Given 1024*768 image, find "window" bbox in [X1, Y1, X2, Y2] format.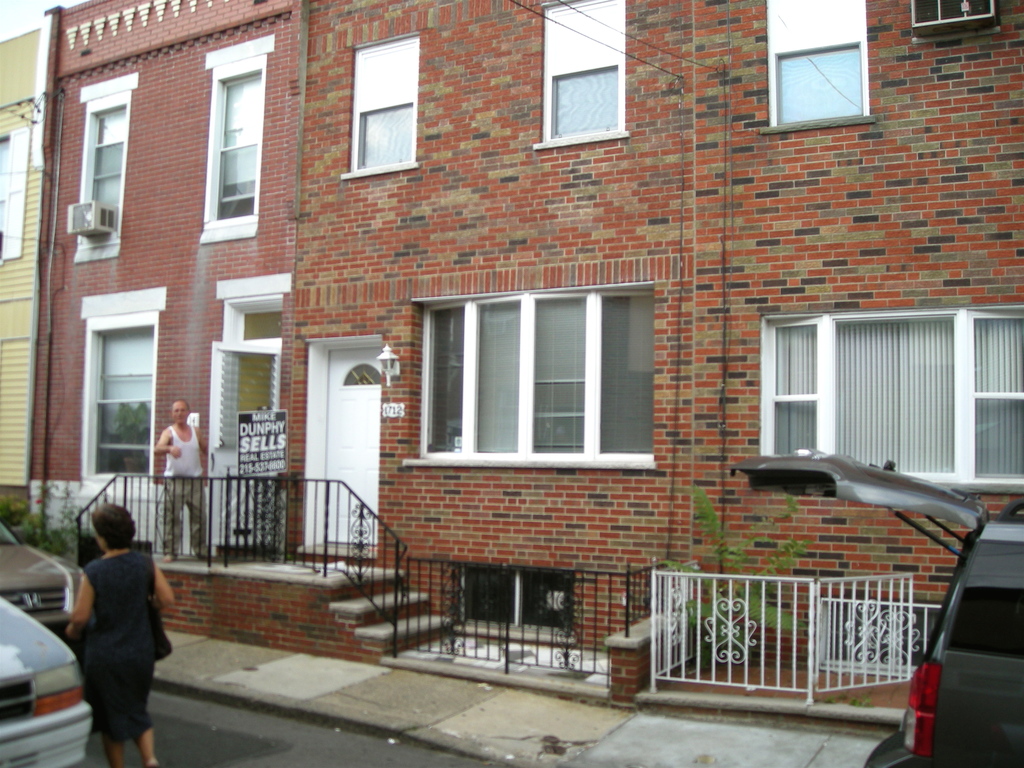
[198, 41, 273, 241].
